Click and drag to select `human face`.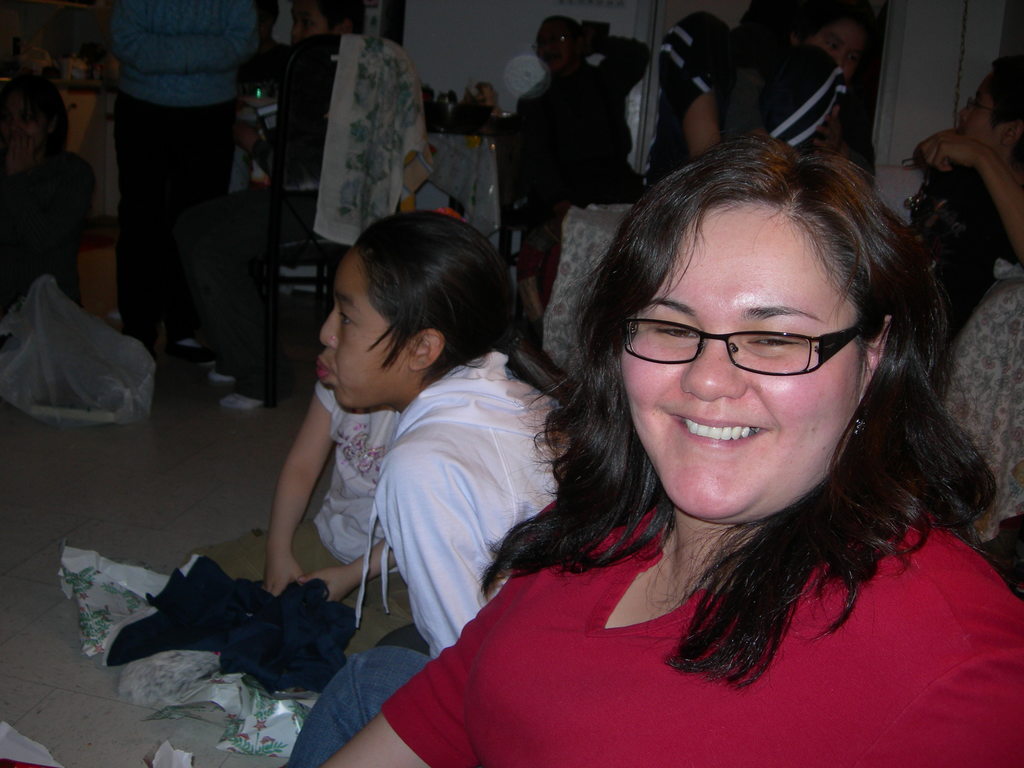
Selection: crop(619, 204, 868, 525).
